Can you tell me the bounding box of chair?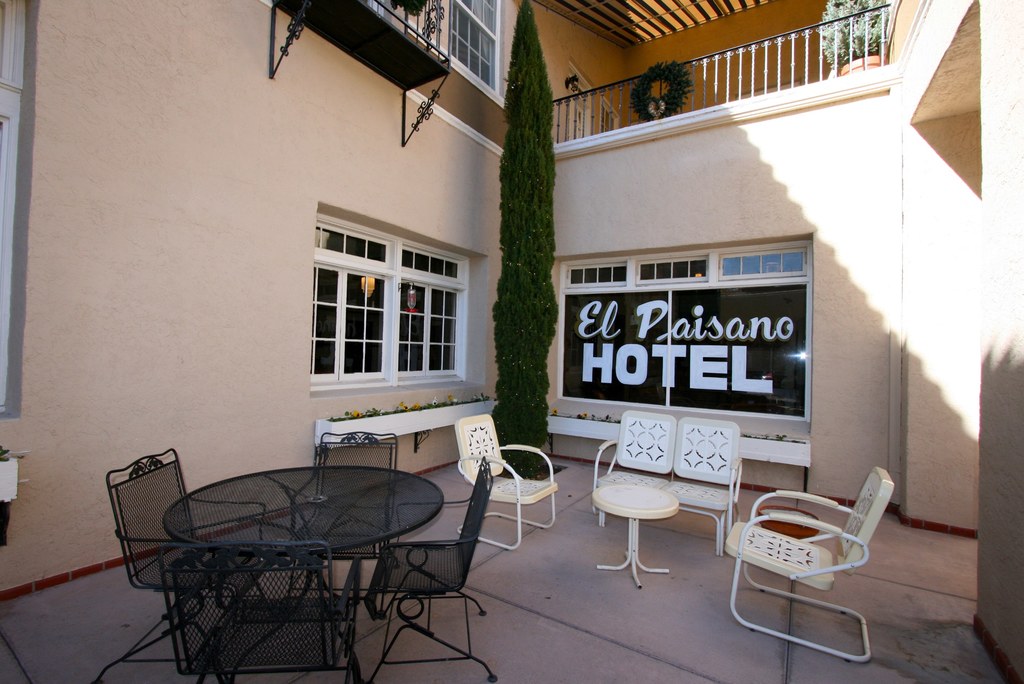
box(721, 468, 892, 653).
